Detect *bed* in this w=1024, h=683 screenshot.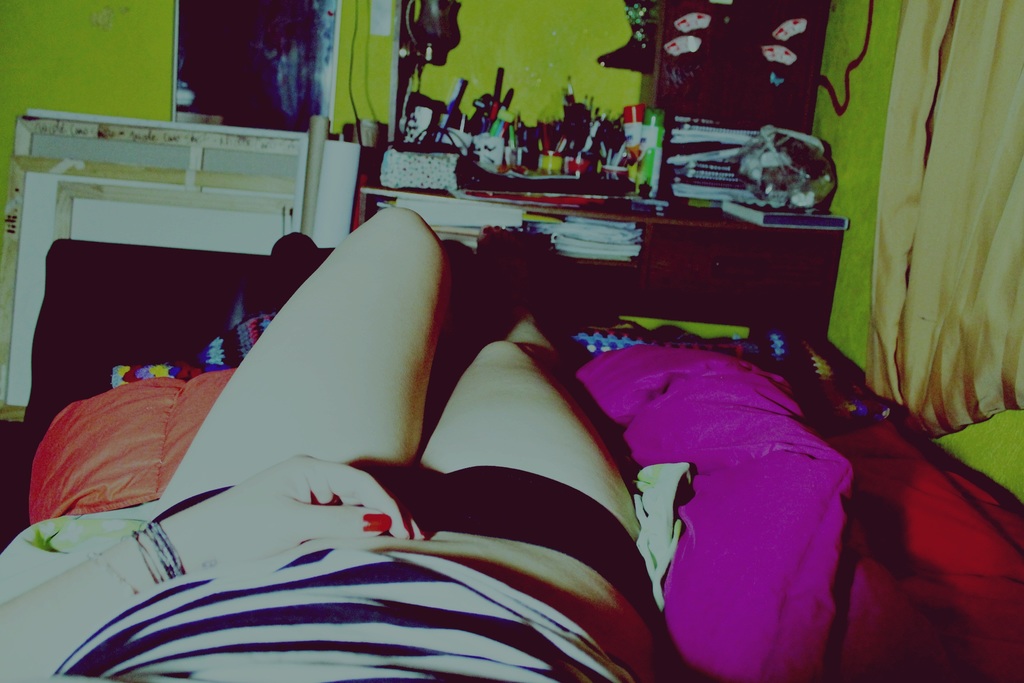
Detection: bbox(2, 240, 1022, 682).
